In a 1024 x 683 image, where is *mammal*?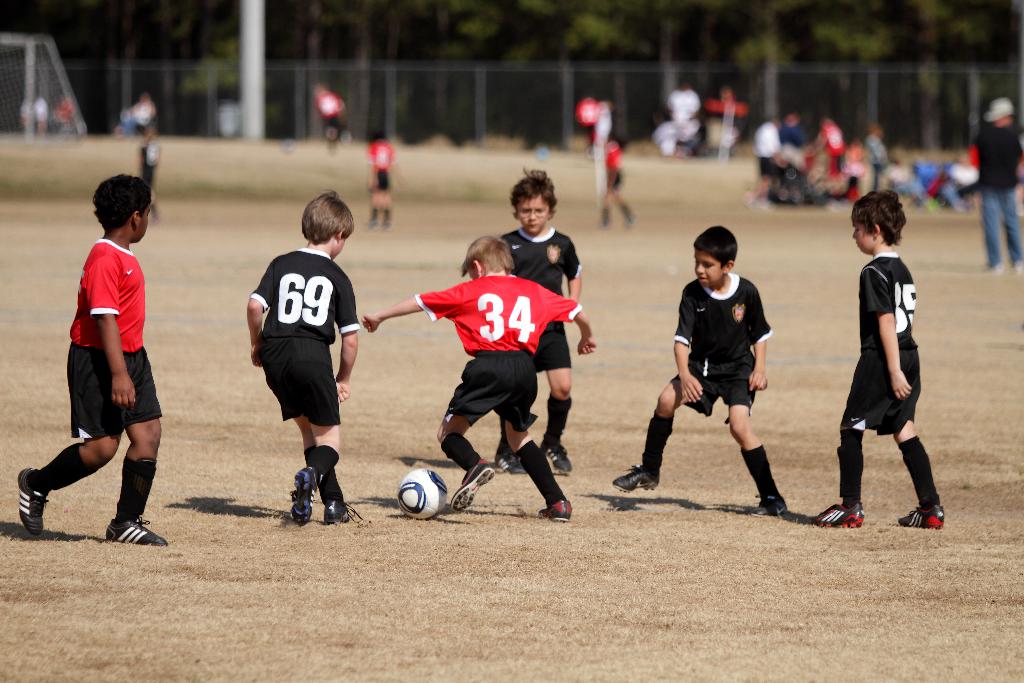
[left=360, top=229, right=596, bottom=527].
